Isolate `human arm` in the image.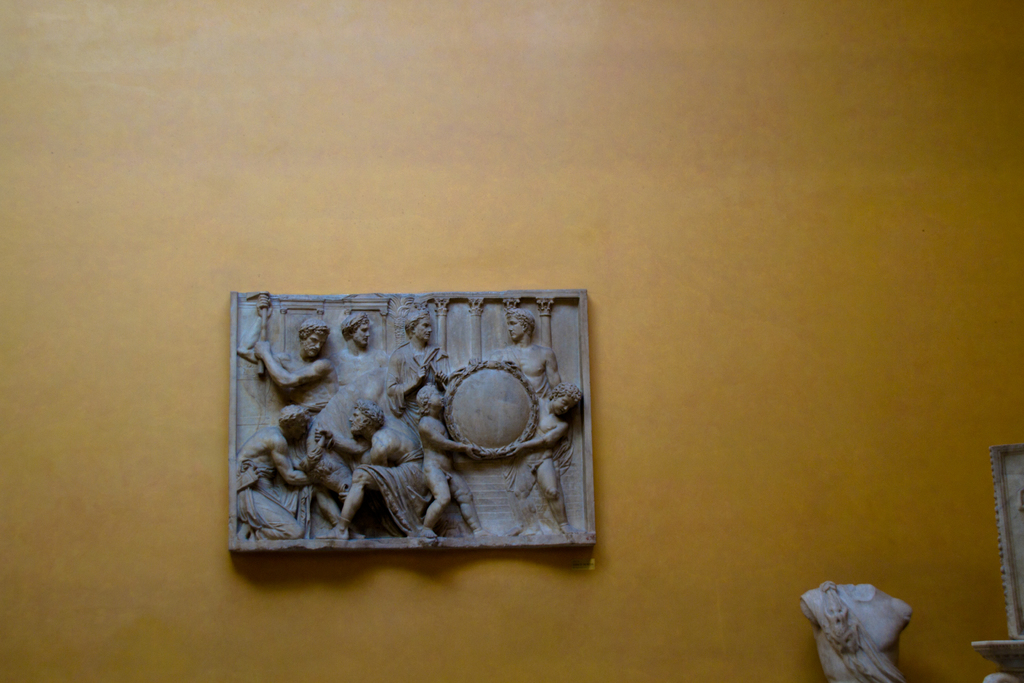
Isolated region: [left=241, top=292, right=291, bottom=370].
